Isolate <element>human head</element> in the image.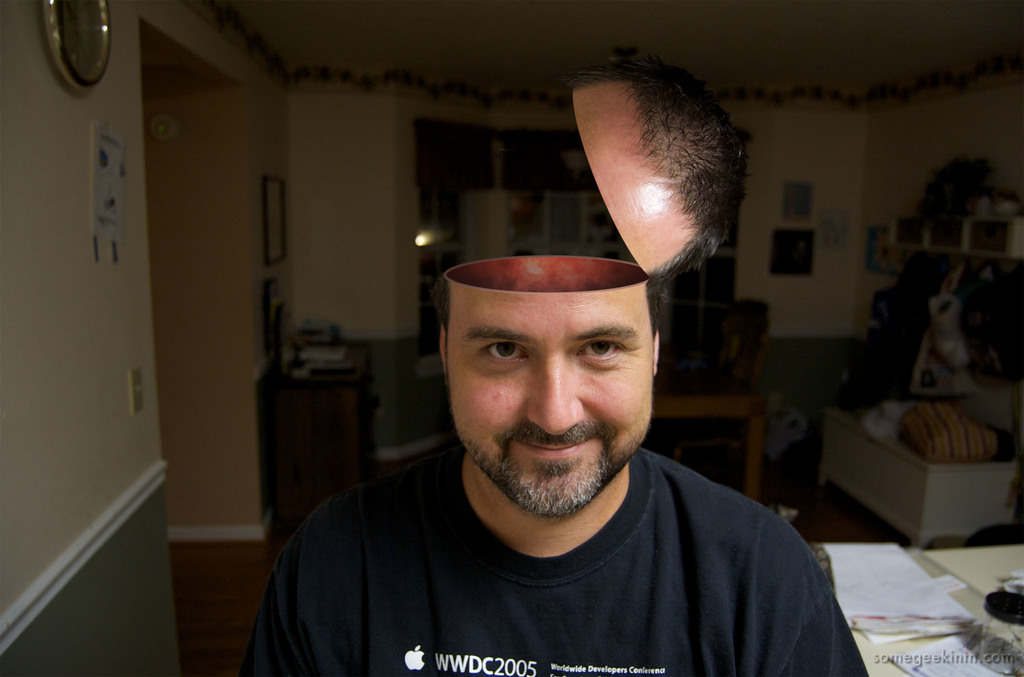
Isolated region: [left=426, top=236, right=705, bottom=523].
